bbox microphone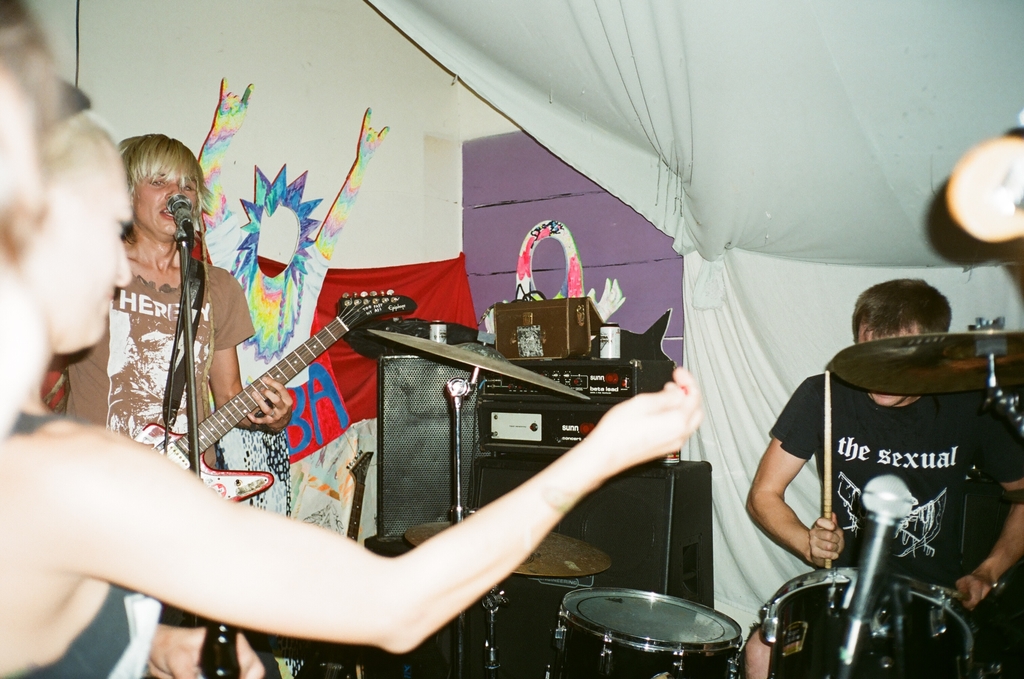
locate(169, 193, 198, 235)
